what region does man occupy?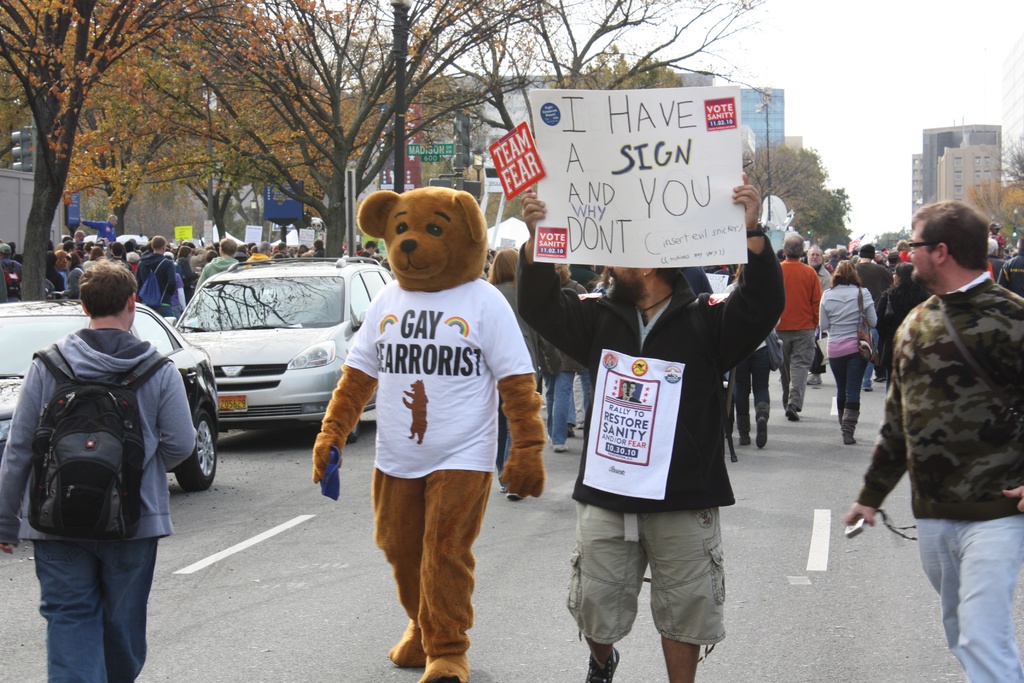
box=[808, 241, 825, 272].
